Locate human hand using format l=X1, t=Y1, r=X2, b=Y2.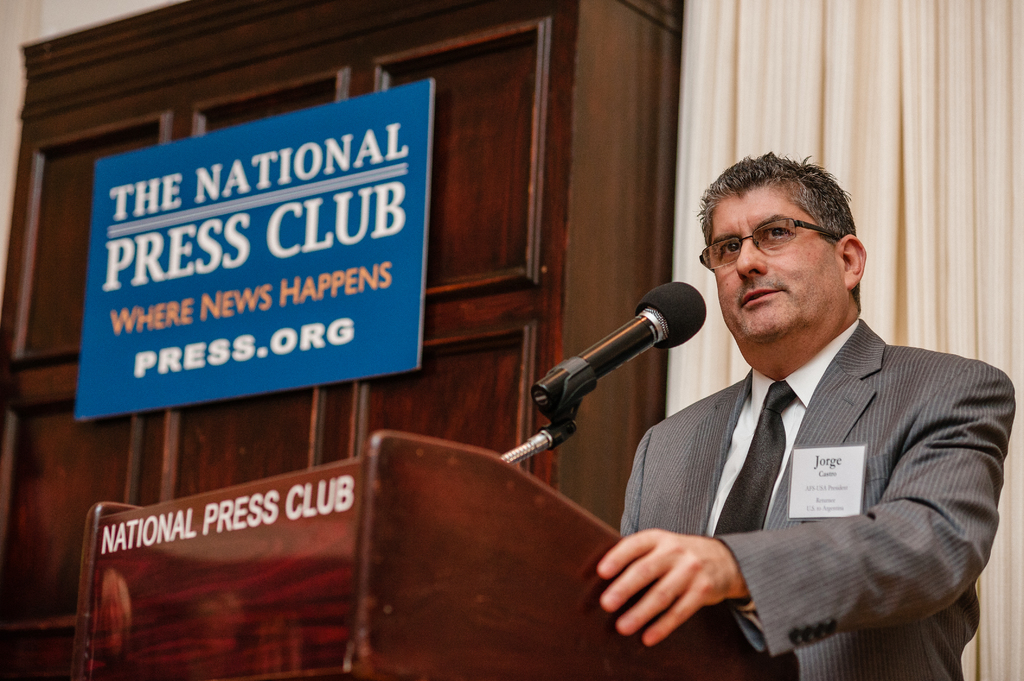
l=596, t=522, r=760, b=653.
